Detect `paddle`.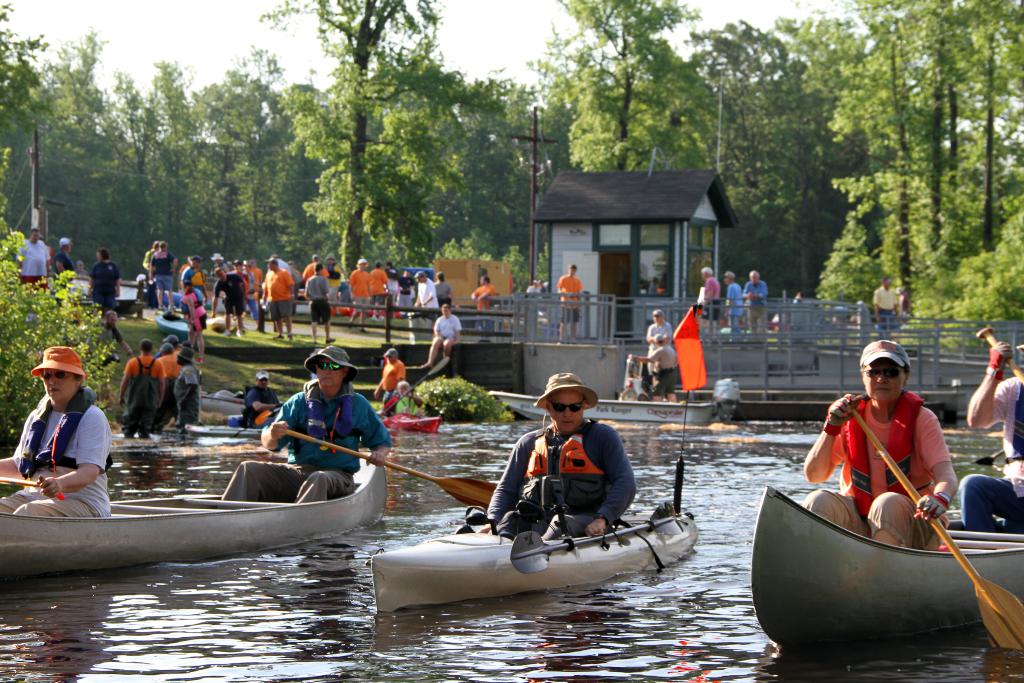
Detected at BBox(285, 429, 497, 511).
